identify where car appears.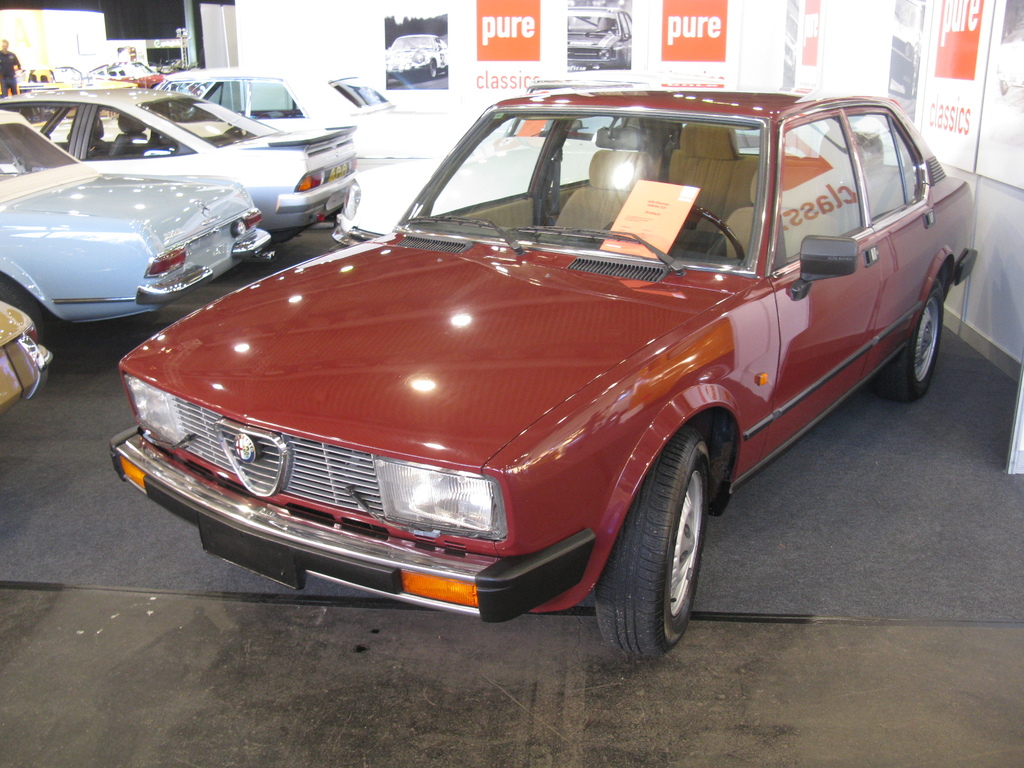
Appears at 0:102:276:336.
